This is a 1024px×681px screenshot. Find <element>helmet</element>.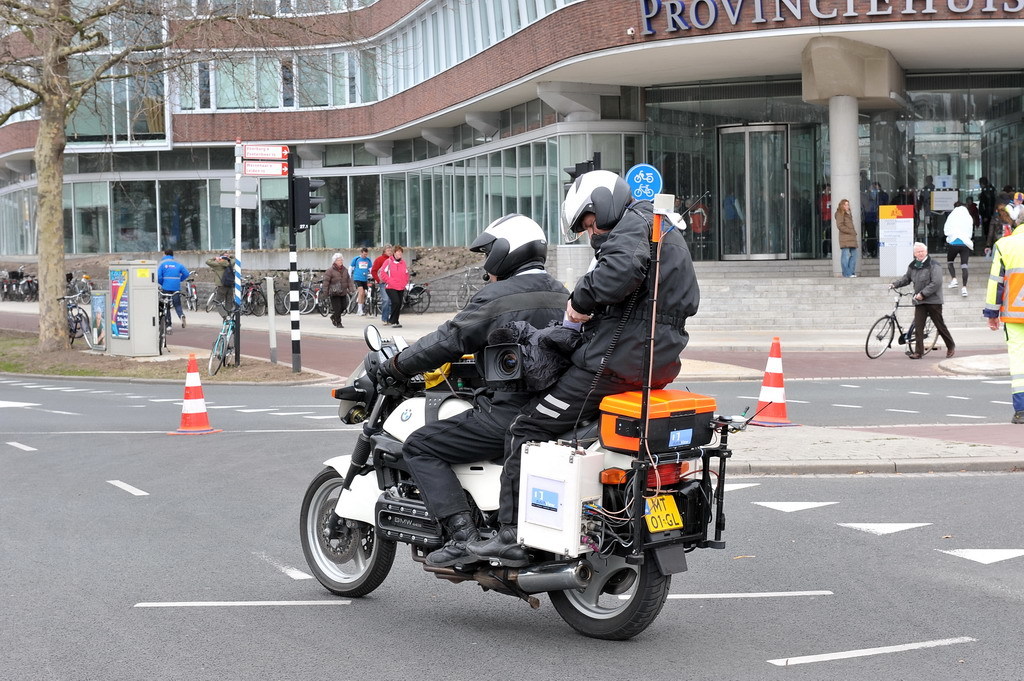
Bounding box: 476, 215, 547, 276.
